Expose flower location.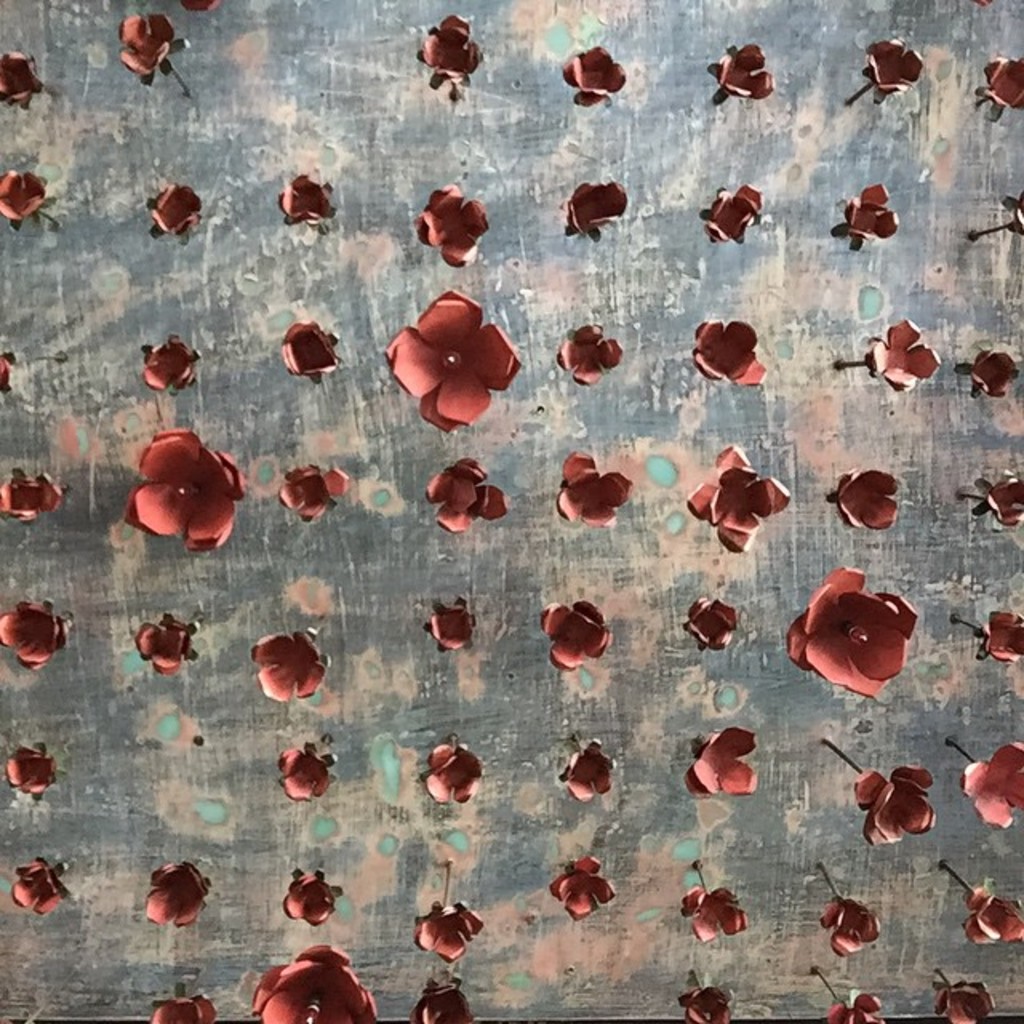
Exposed at bbox=[558, 42, 629, 112].
